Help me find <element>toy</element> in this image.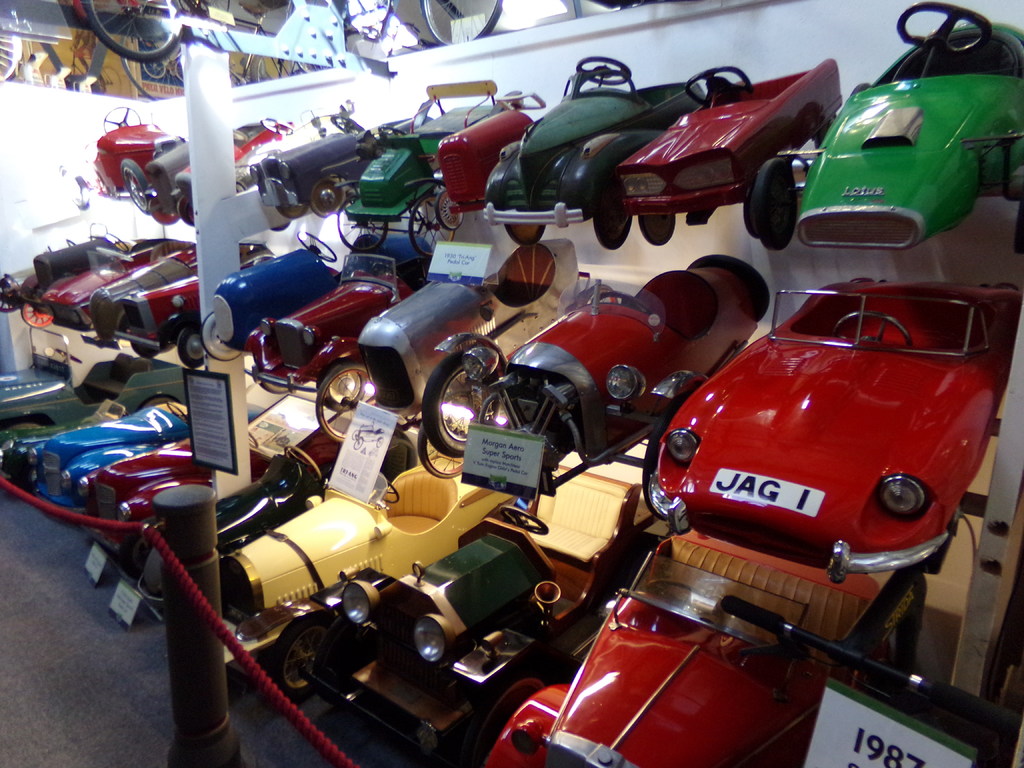
Found it: l=216, t=458, r=516, b=701.
